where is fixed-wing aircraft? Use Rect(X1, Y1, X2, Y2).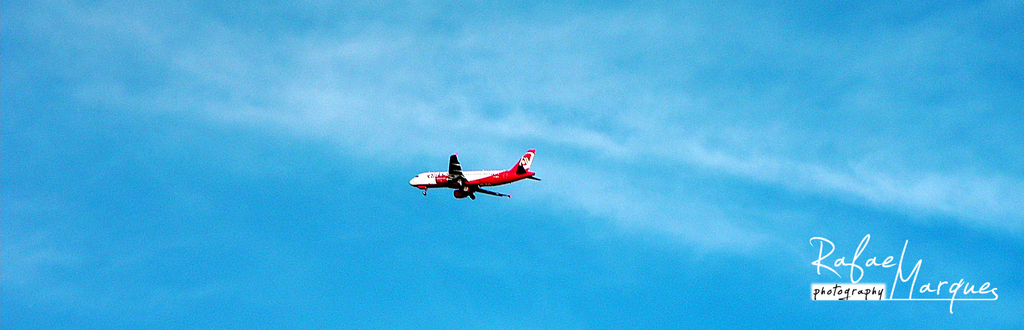
Rect(412, 145, 541, 203).
